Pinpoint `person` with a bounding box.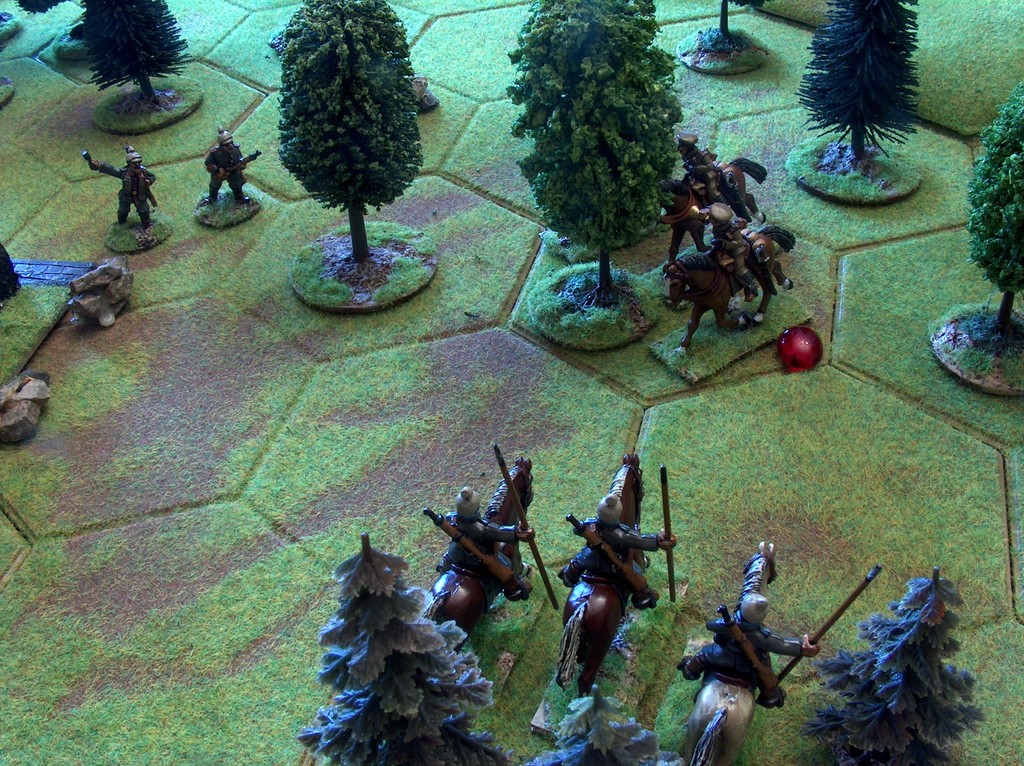
region(92, 148, 156, 237).
